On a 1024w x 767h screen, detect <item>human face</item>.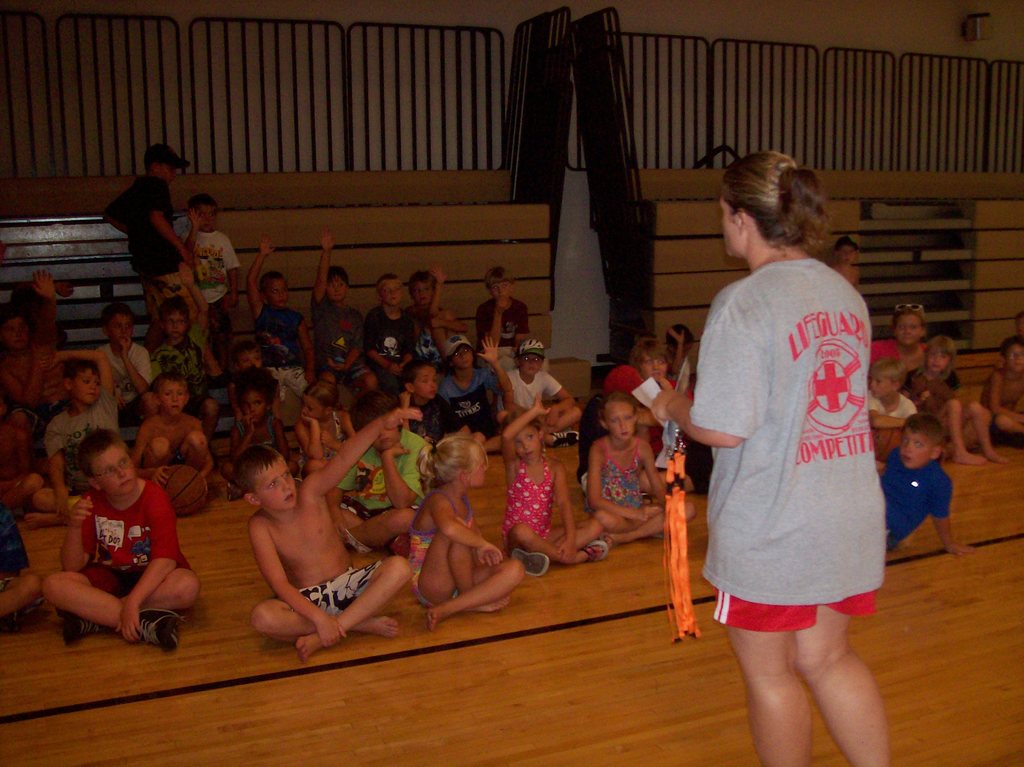
bbox(872, 379, 886, 399).
